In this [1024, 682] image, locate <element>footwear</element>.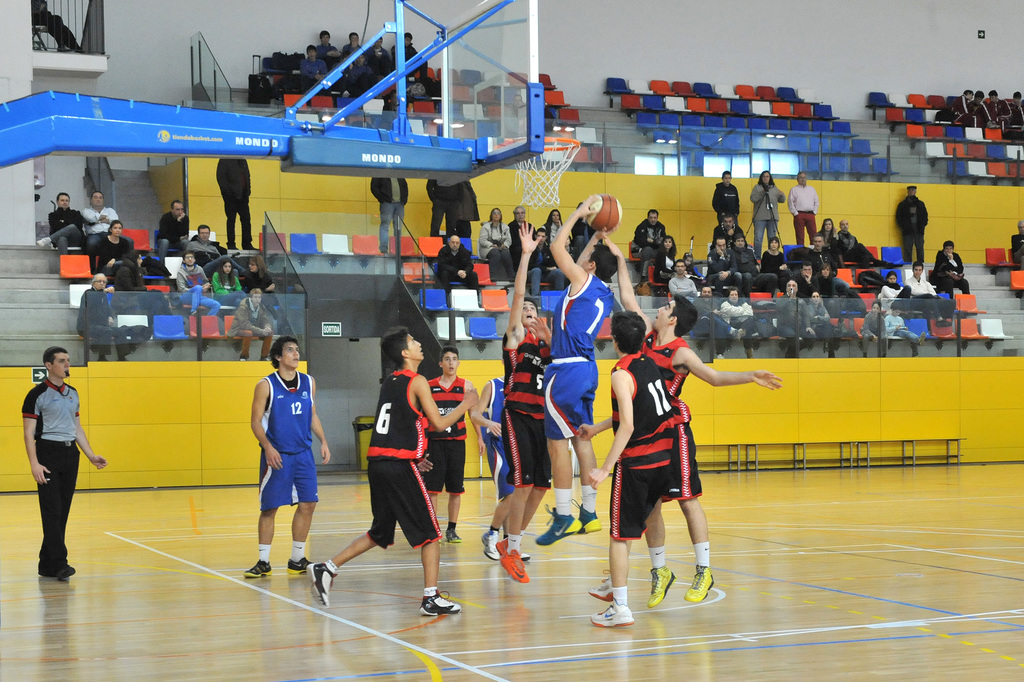
Bounding box: 535,501,582,545.
